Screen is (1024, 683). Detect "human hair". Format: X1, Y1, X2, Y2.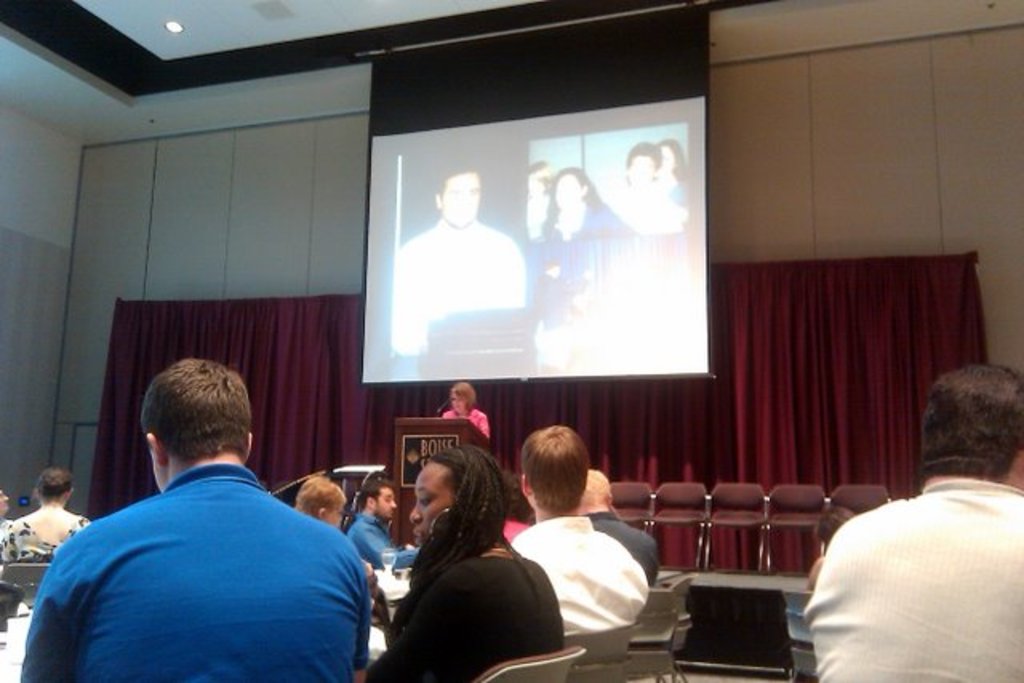
392, 441, 523, 641.
